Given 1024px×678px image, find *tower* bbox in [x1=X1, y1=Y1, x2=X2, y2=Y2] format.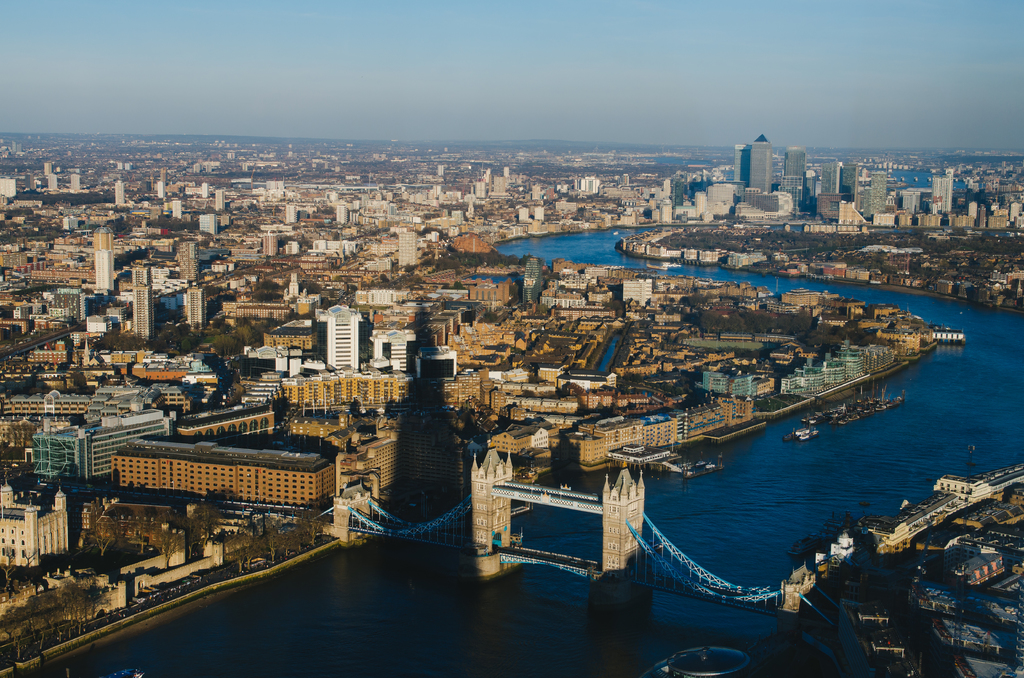
[x1=132, y1=271, x2=152, y2=334].
